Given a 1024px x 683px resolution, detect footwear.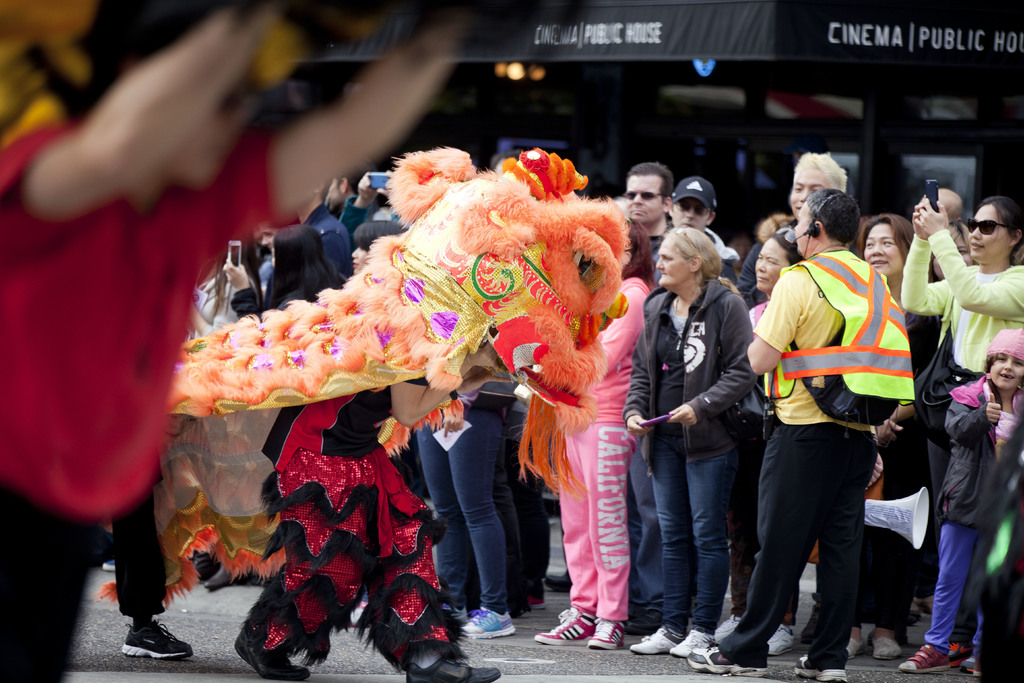
left=204, top=562, right=236, bottom=588.
